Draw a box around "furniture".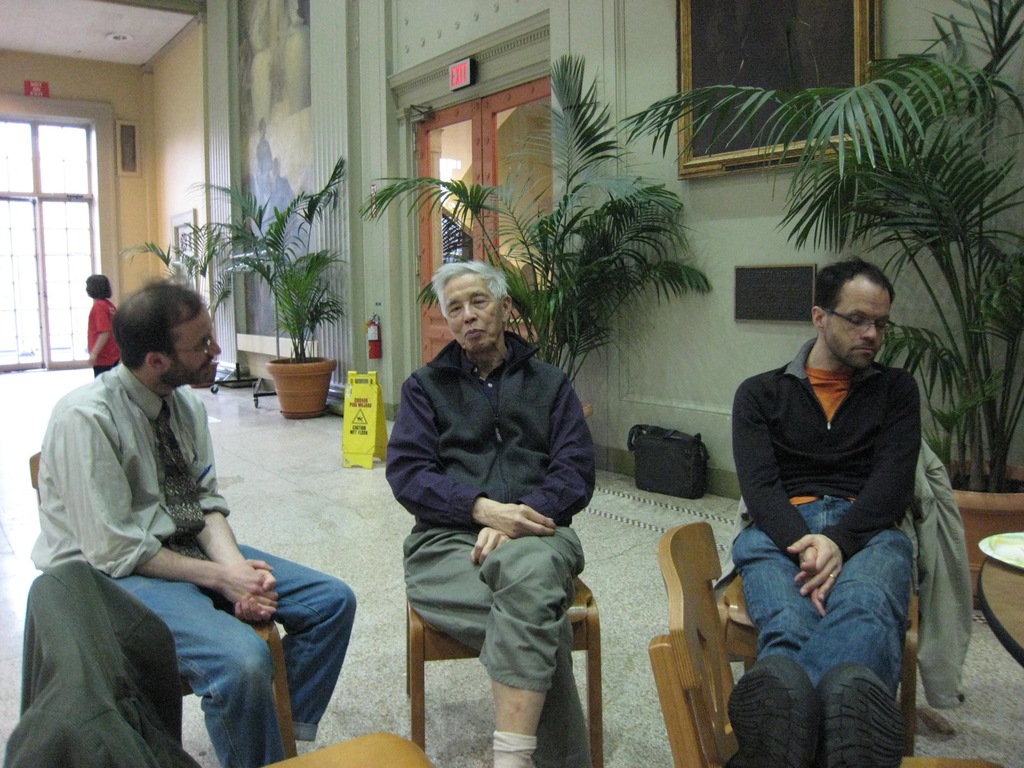
26/455/298/759.
